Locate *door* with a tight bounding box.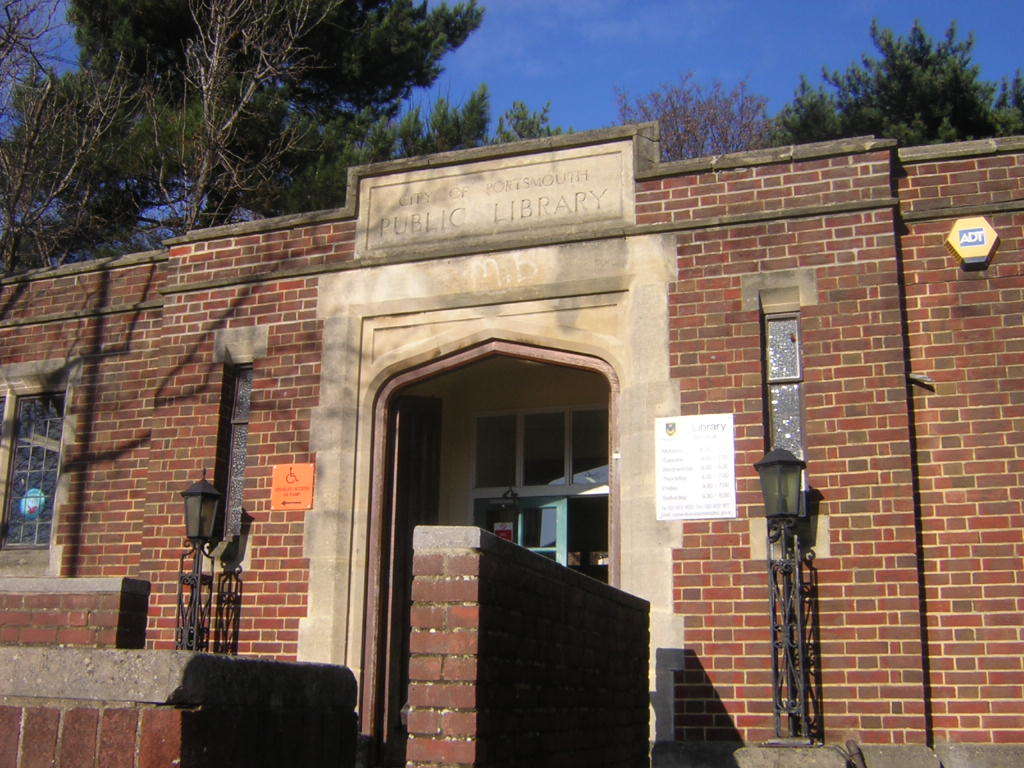
pyautogui.locateOnScreen(478, 498, 570, 572).
